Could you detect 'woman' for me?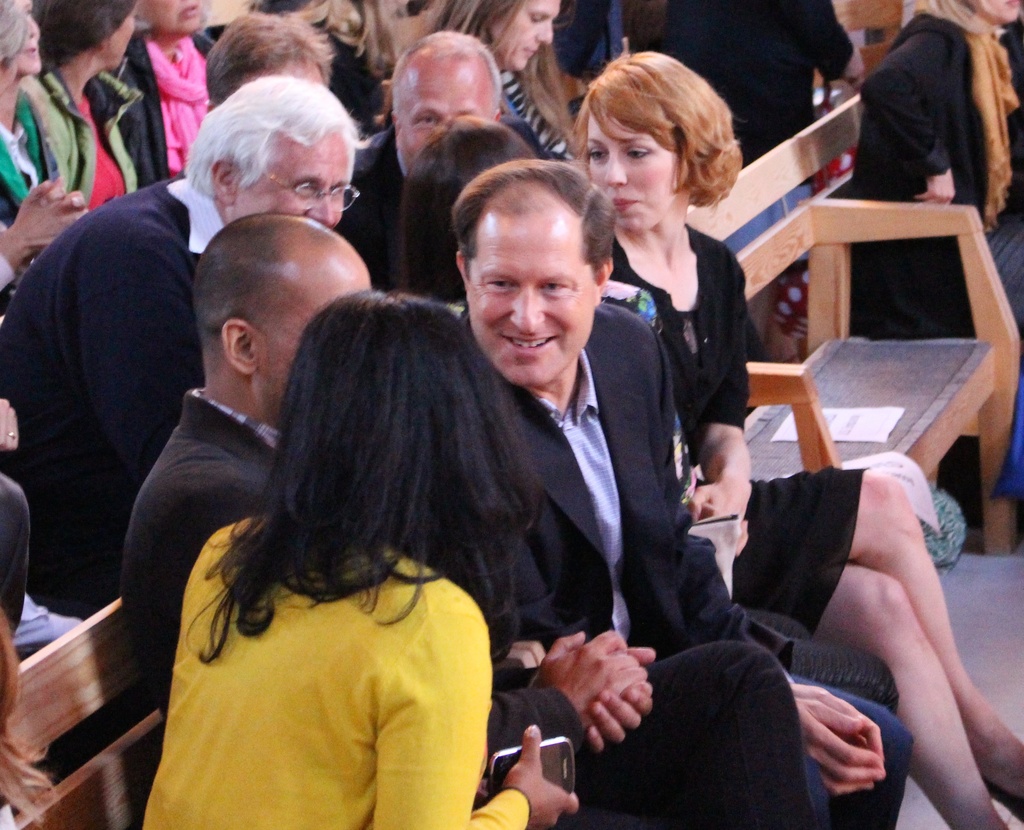
Detection result: locate(135, 0, 218, 182).
